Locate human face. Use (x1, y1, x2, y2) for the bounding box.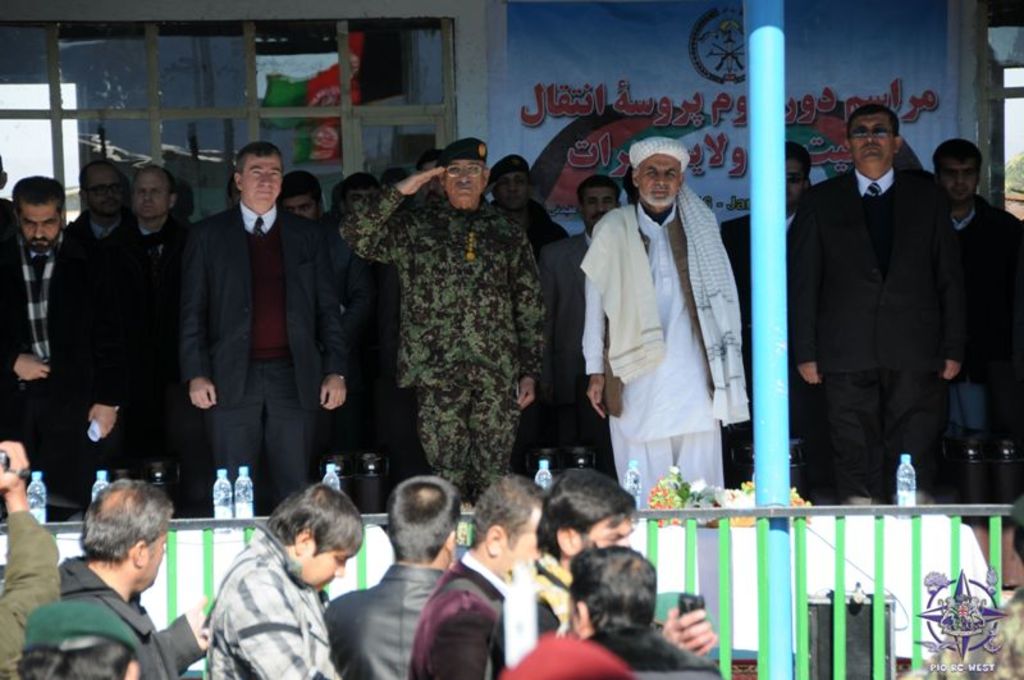
(585, 187, 622, 224).
